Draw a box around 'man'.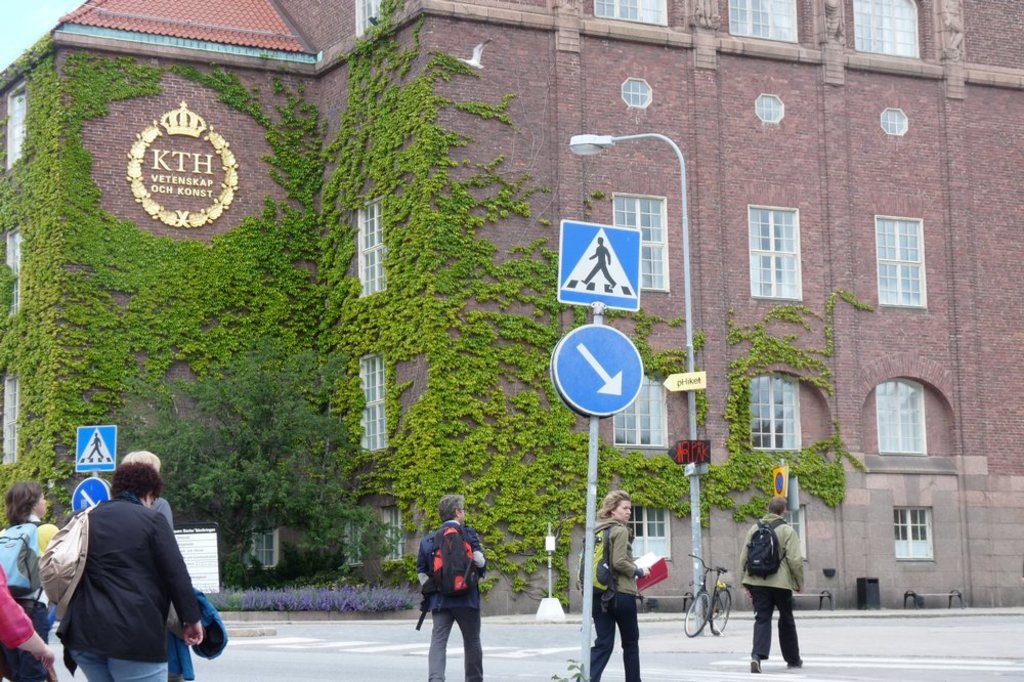
x1=740, y1=501, x2=803, y2=673.
